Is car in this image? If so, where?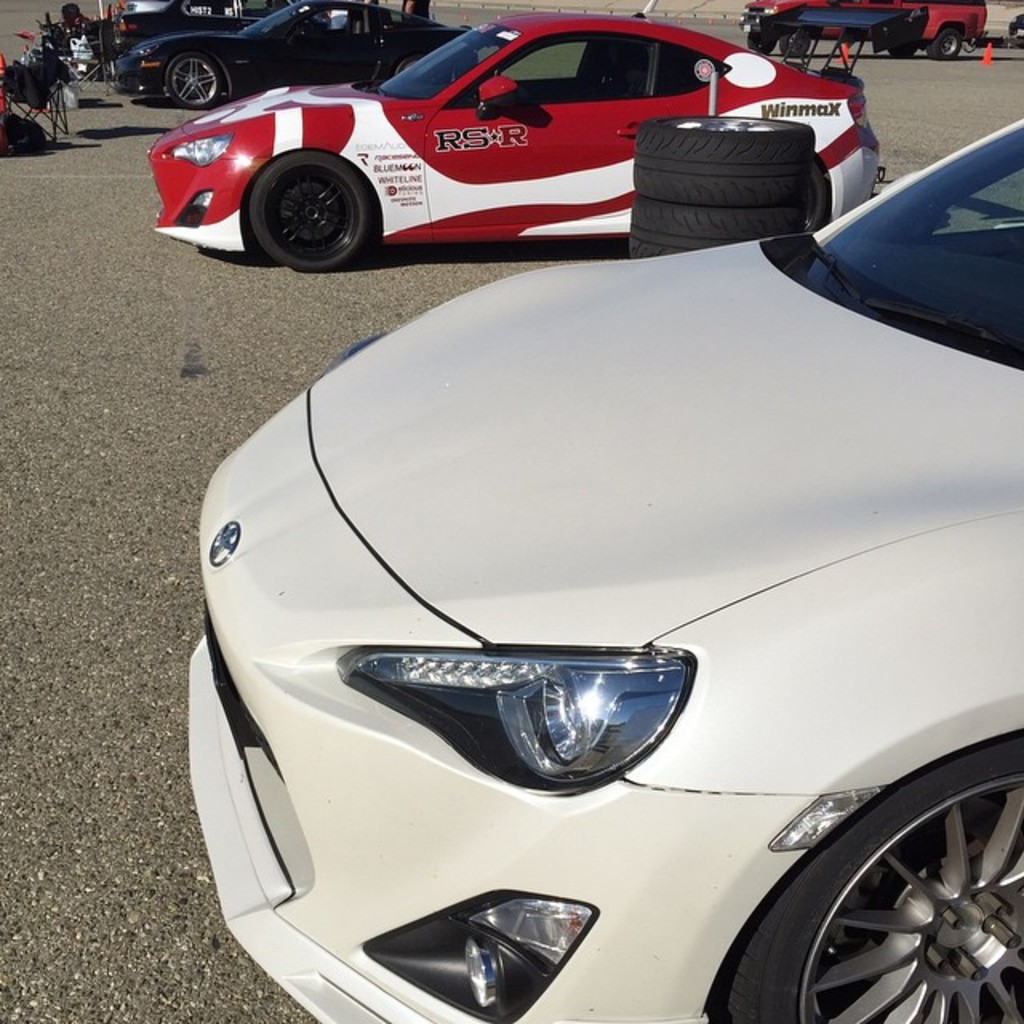
Yes, at locate(736, 0, 987, 58).
